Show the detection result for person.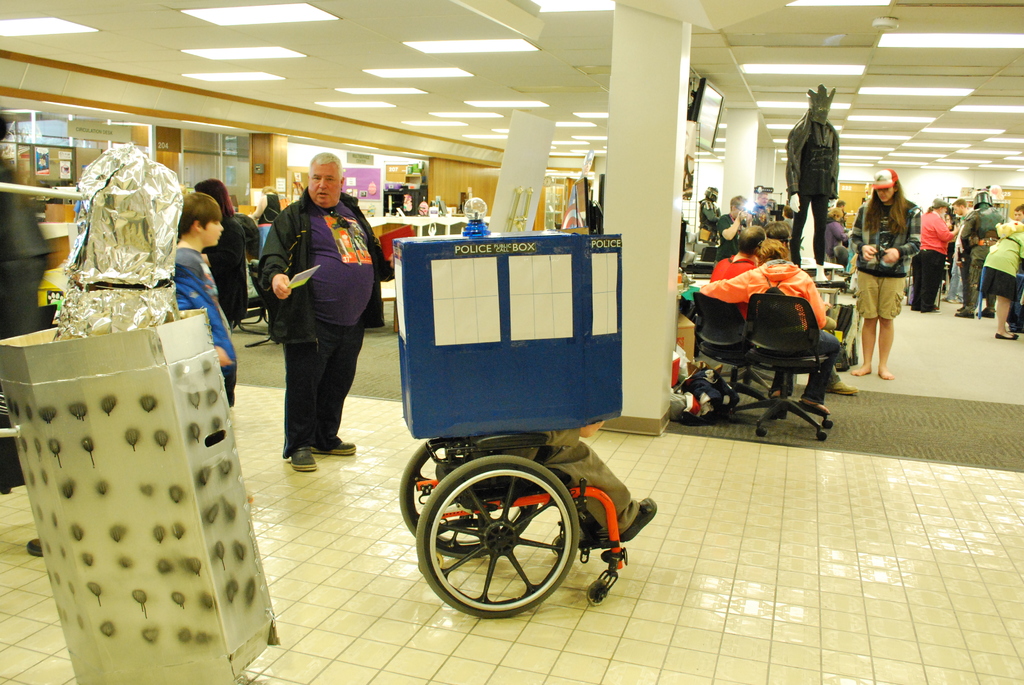
box(253, 152, 397, 473).
